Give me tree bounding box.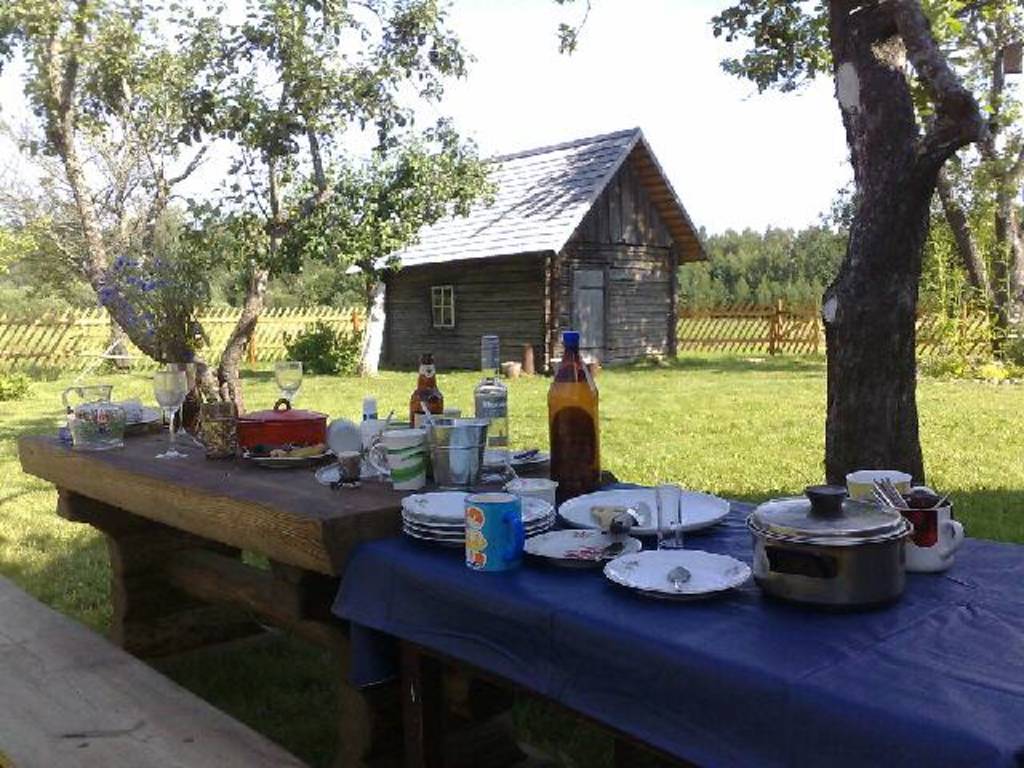
[x1=974, y1=0, x2=1022, y2=357].
